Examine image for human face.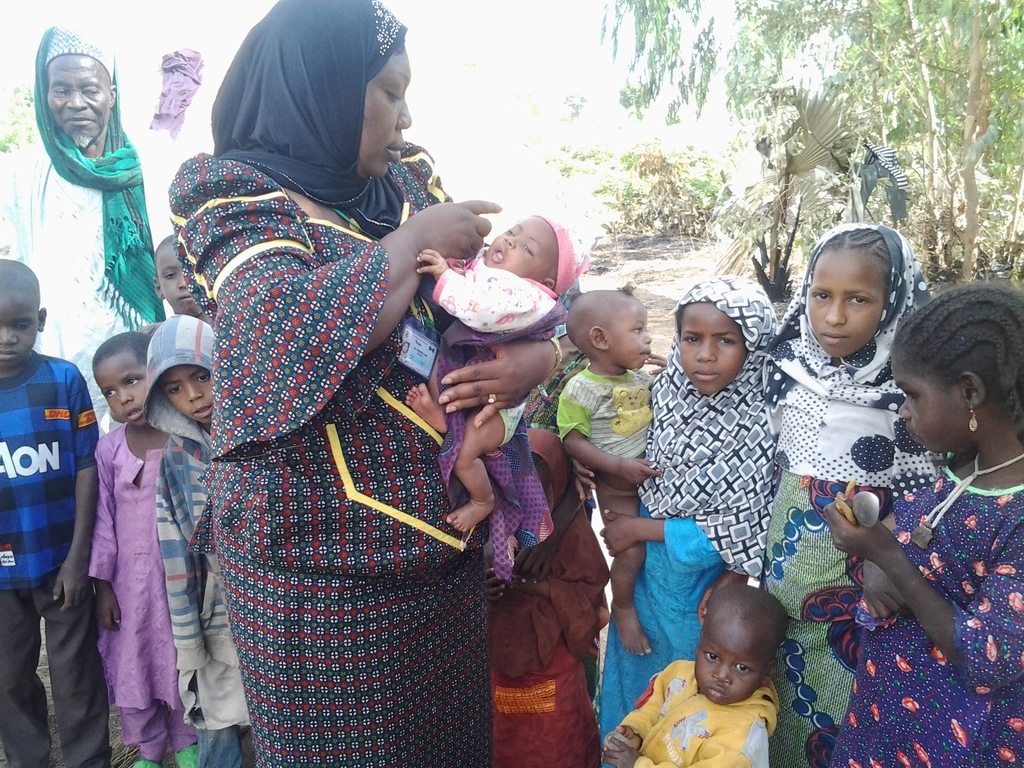
Examination result: bbox=[614, 299, 649, 372].
